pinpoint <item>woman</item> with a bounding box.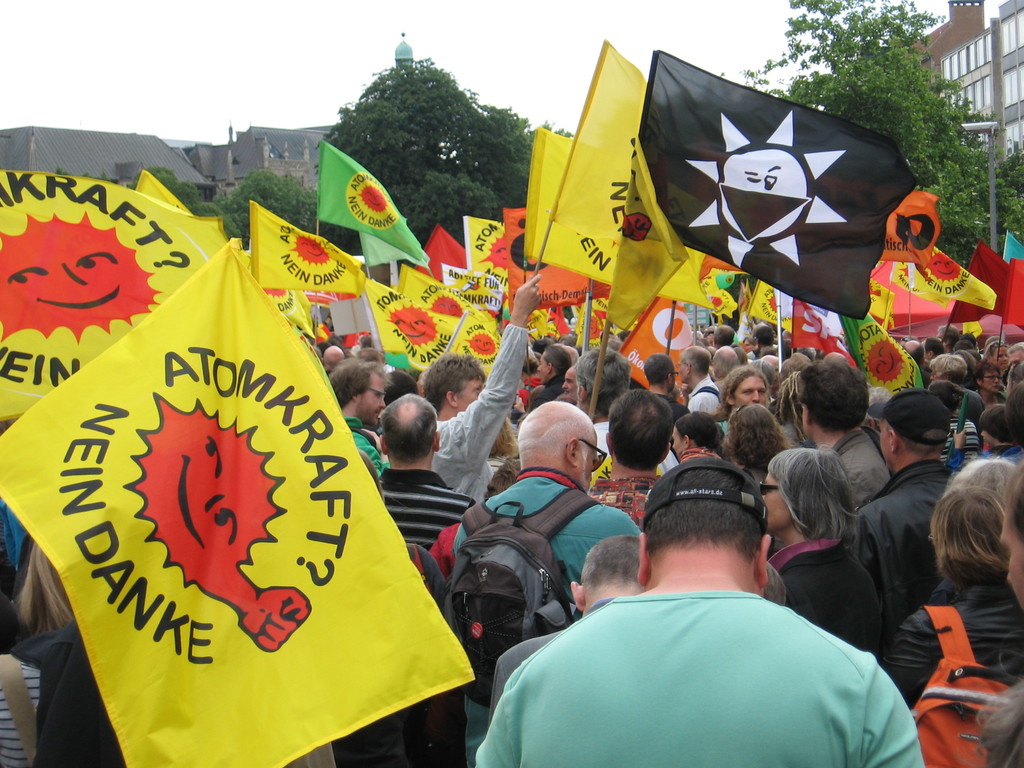
707 366 768 443.
